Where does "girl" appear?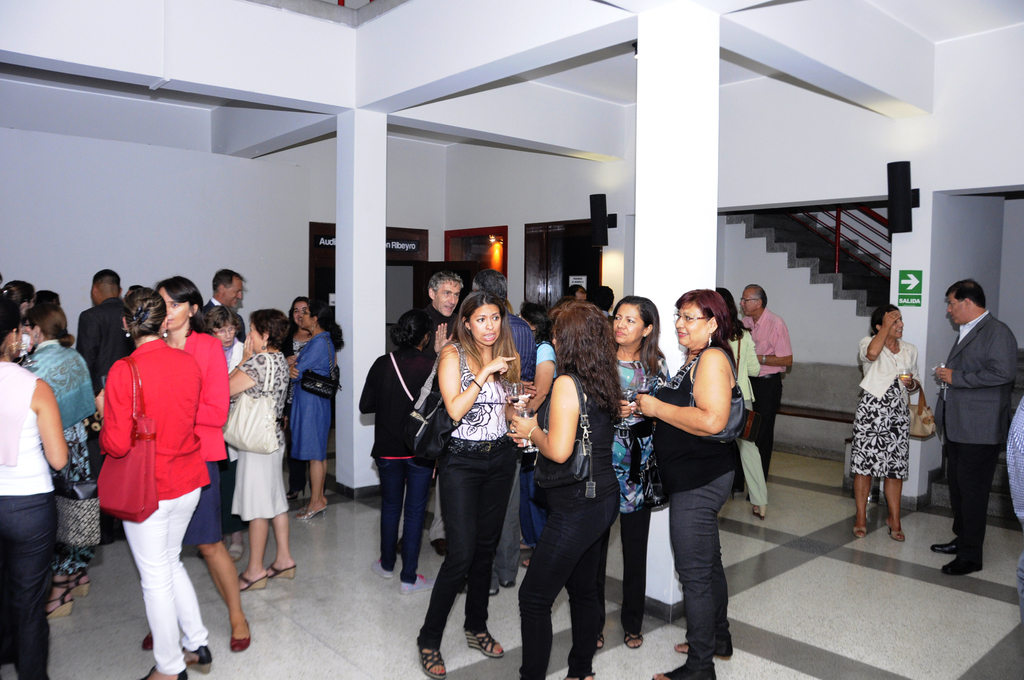
Appears at [left=285, top=300, right=318, bottom=506].
